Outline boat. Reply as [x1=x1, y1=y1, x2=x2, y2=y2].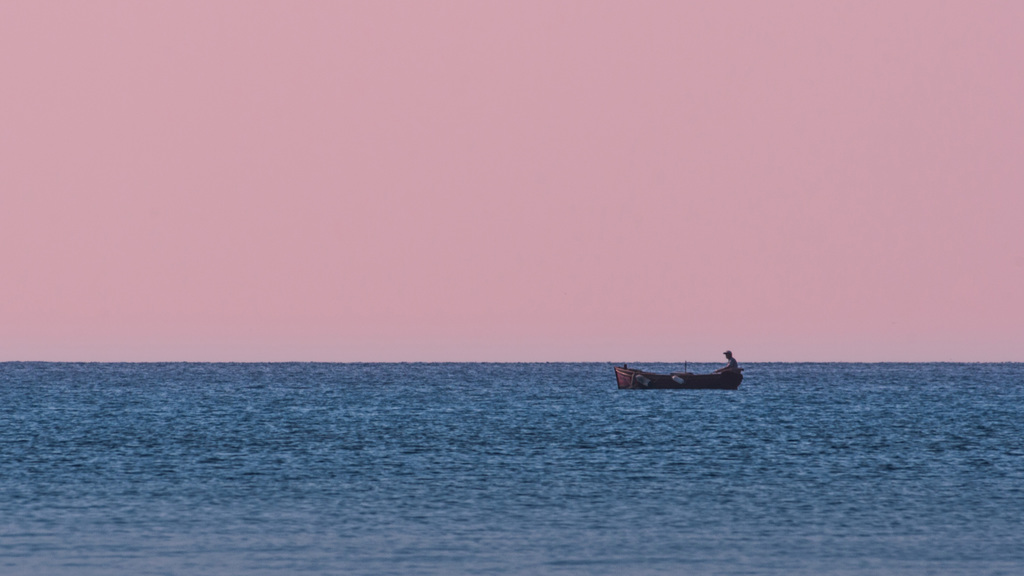
[x1=615, y1=345, x2=745, y2=393].
